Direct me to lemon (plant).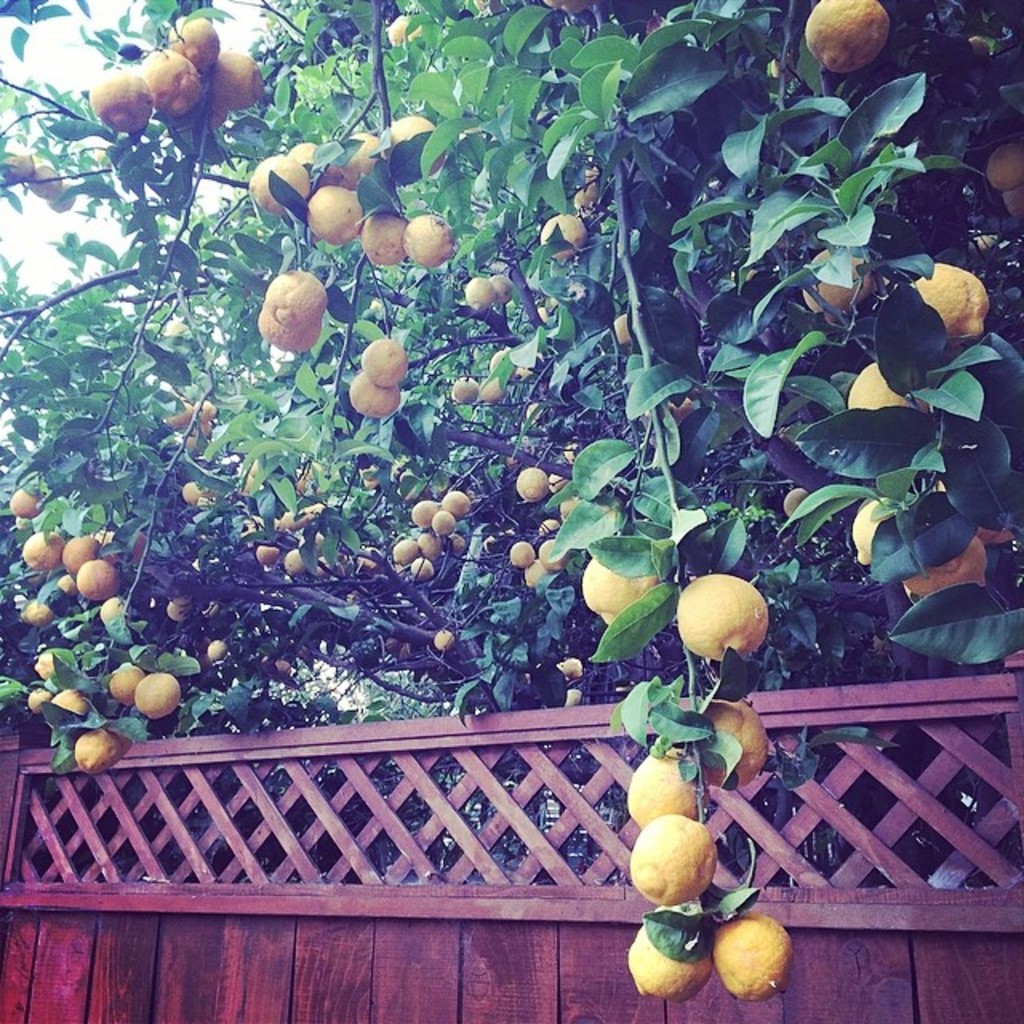
Direction: 464,282,494,314.
